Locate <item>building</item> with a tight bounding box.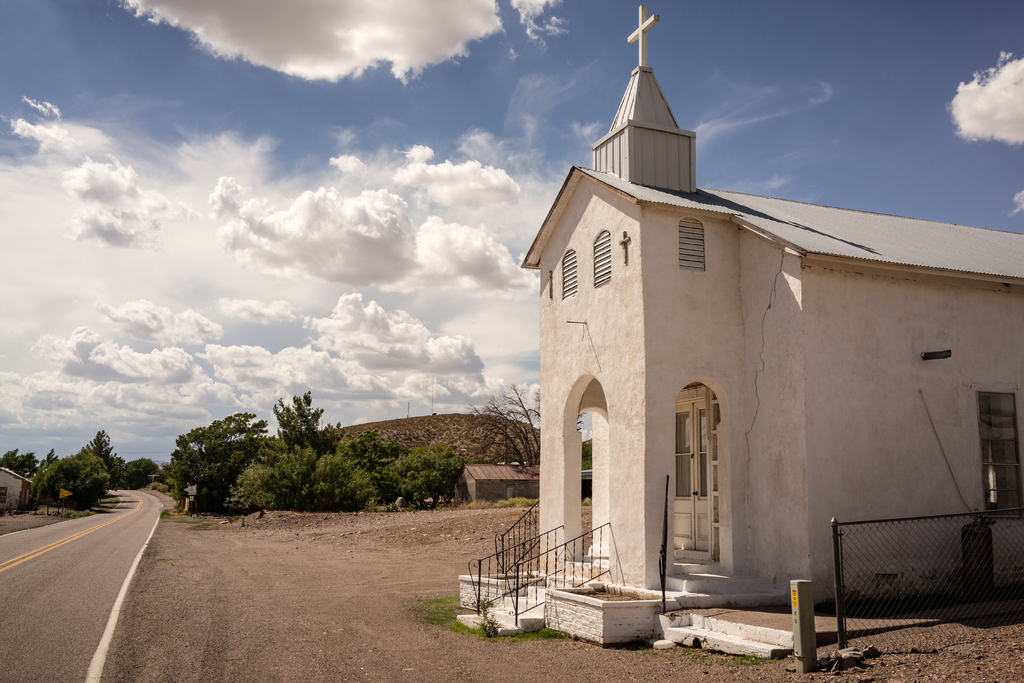
[x1=522, y1=10, x2=1023, y2=607].
